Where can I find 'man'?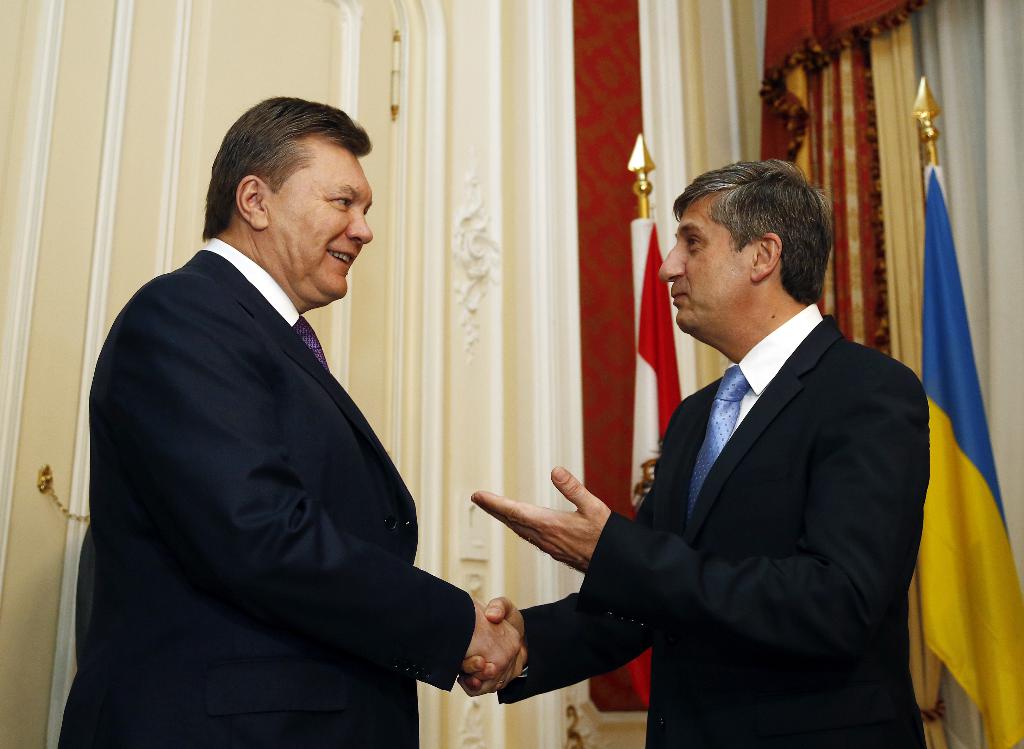
You can find it at Rect(452, 156, 930, 748).
